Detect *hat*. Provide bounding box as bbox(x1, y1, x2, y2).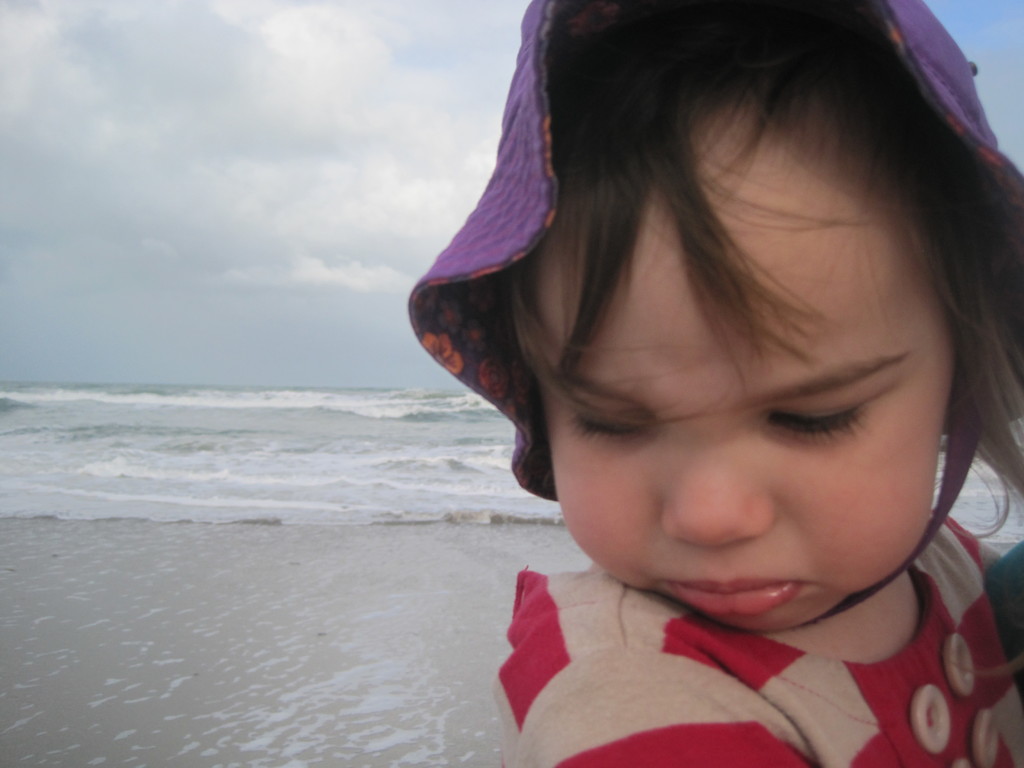
bbox(404, 0, 1023, 632).
